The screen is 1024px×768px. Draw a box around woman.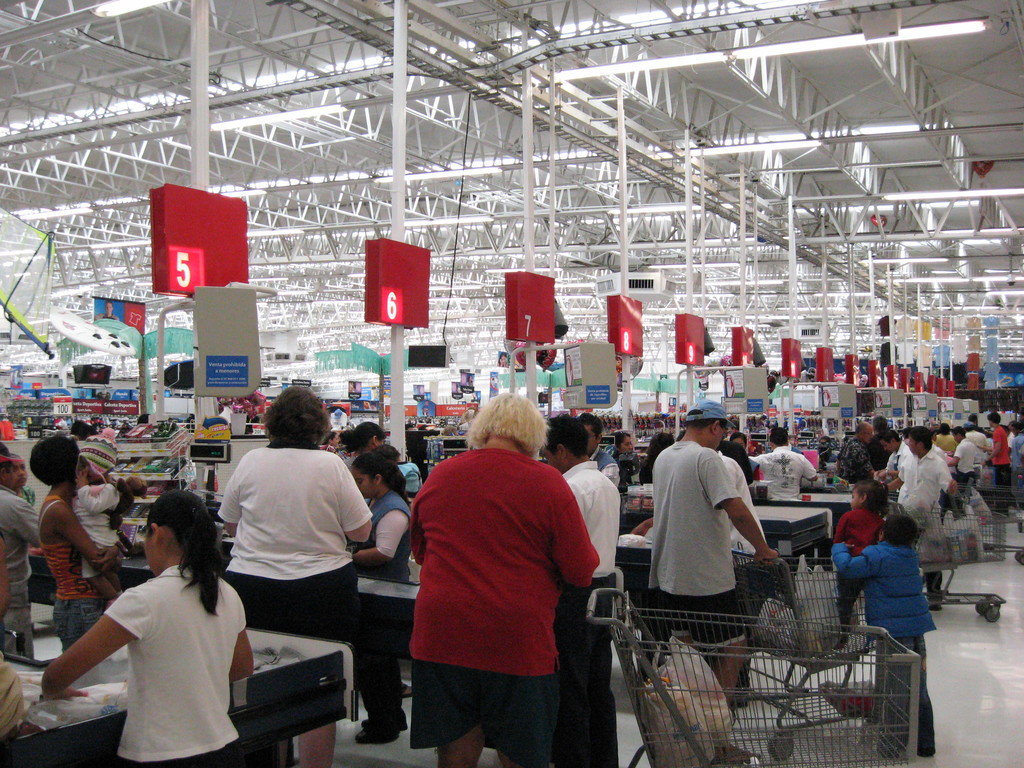
detection(639, 432, 673, 485).
